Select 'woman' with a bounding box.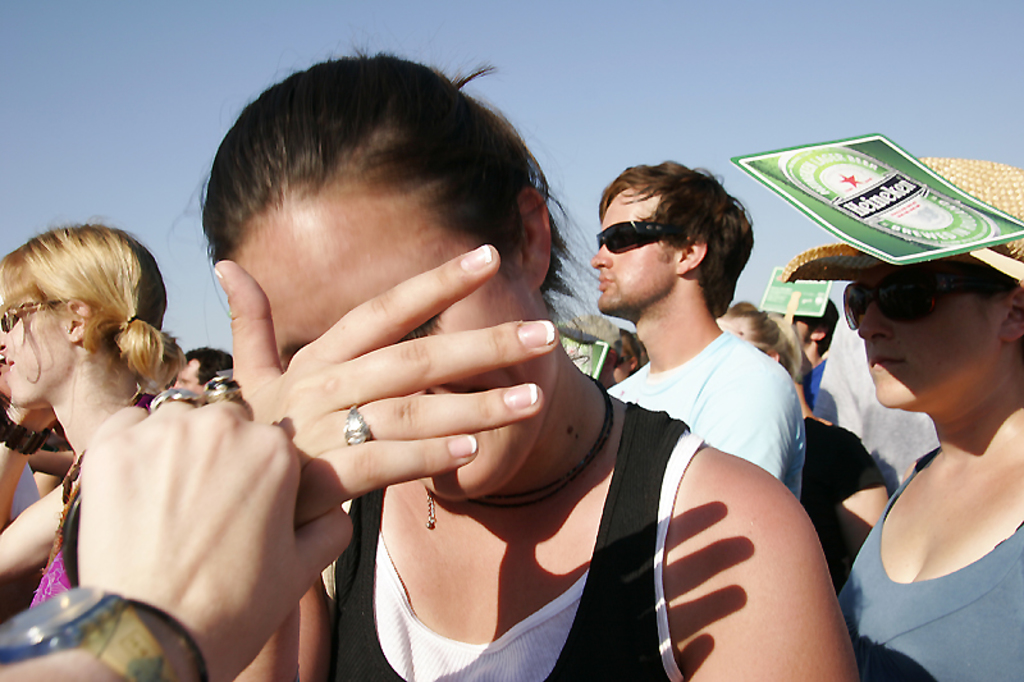
<box>716,301,809,386</box>.
